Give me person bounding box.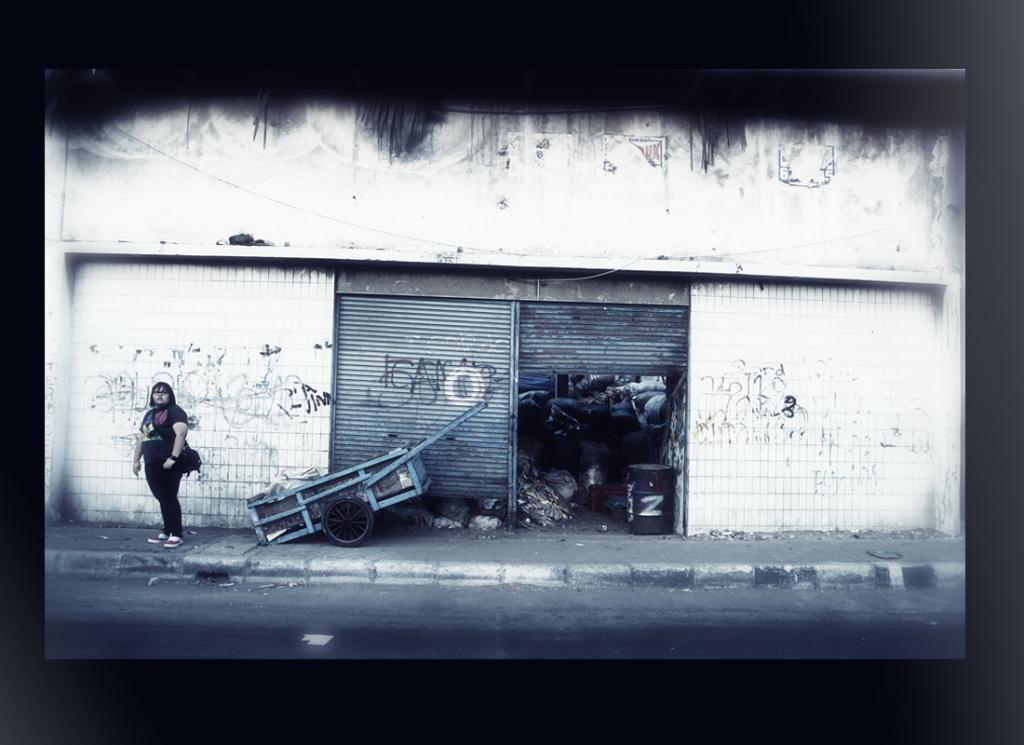
132/377/202/550.
